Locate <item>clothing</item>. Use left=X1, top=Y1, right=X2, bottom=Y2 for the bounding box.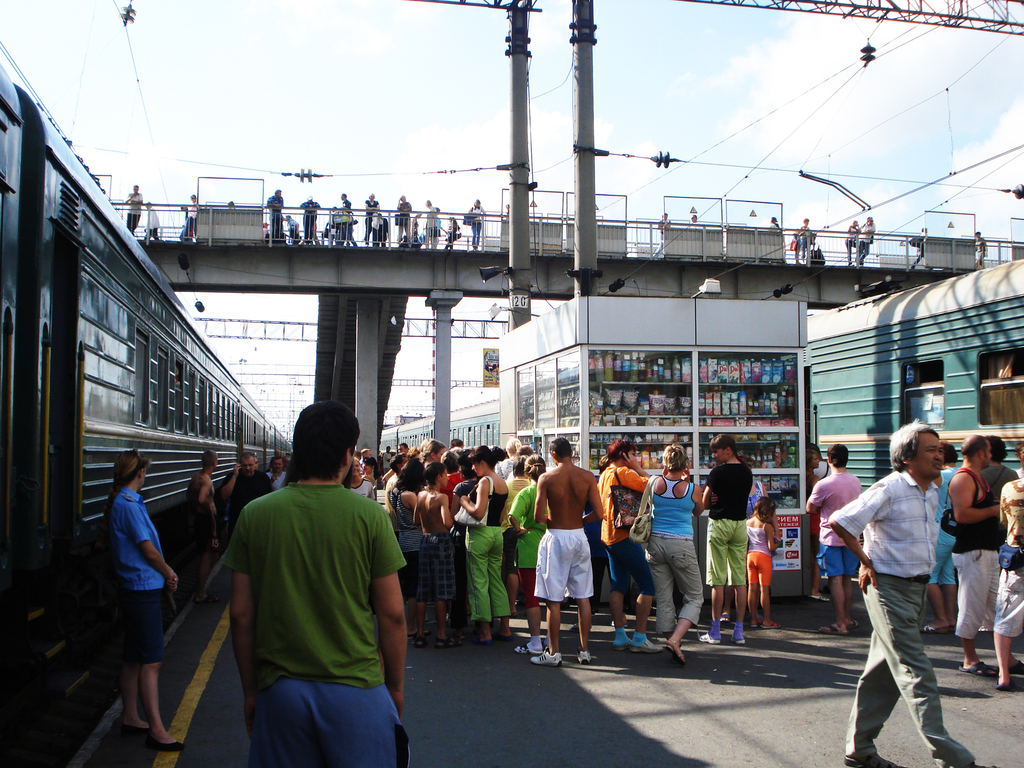
left=111, top=487, right=180, bottom=669.
